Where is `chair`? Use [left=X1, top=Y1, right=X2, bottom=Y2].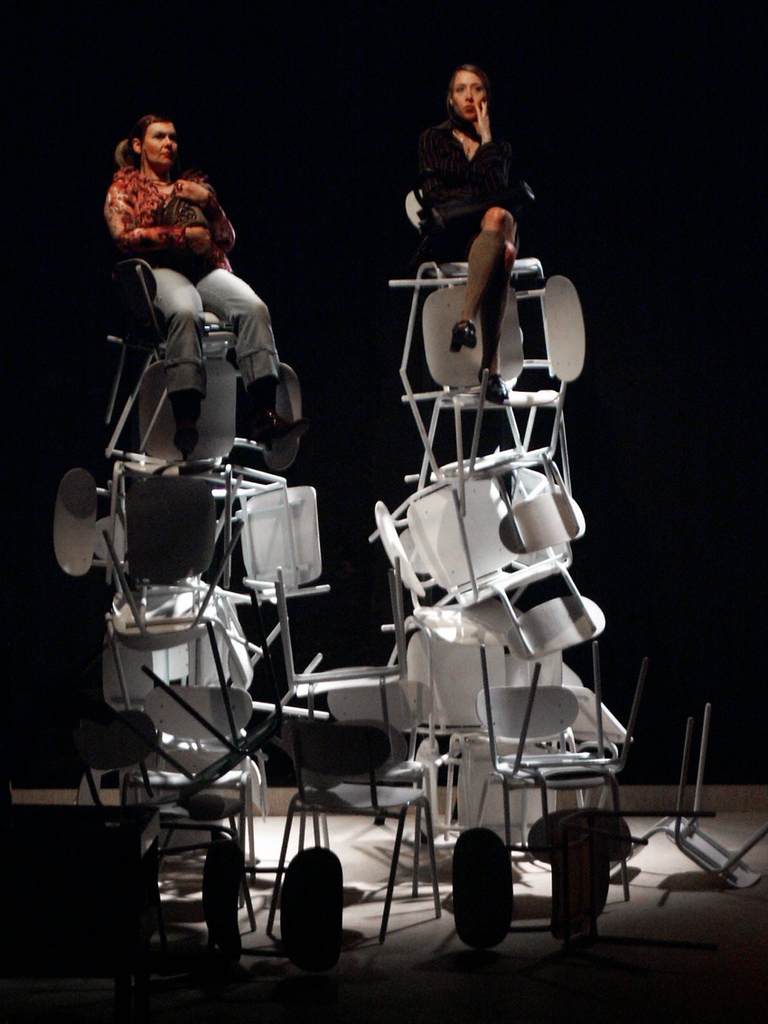
[left=270, top=695, right=426, bottom=937].
